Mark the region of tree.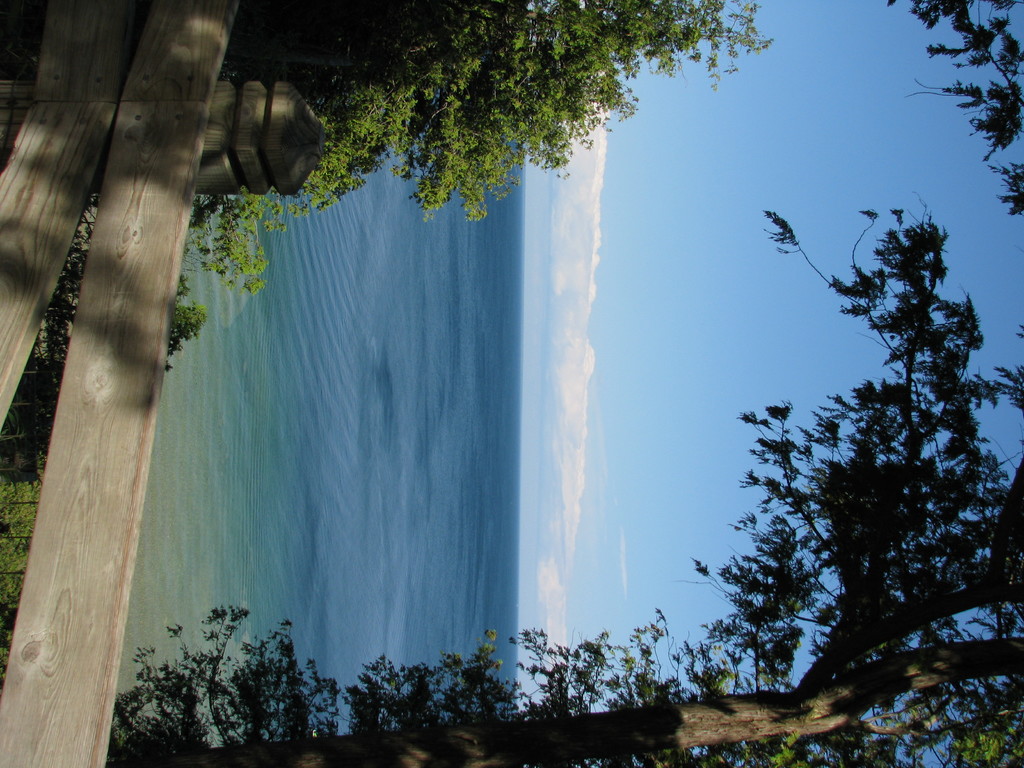
Region: {"x1": 108, "y1": 0, "x2": 1023, "y2": 767}.
